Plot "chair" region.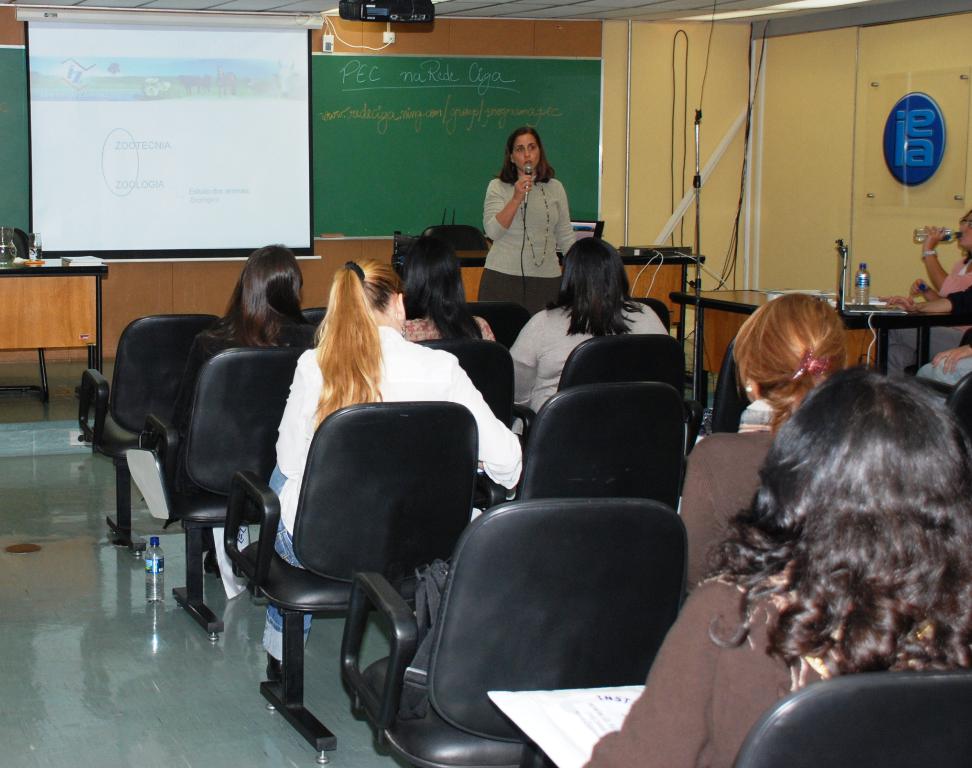
Plotted at Rect(72, 315, 224, 558).
